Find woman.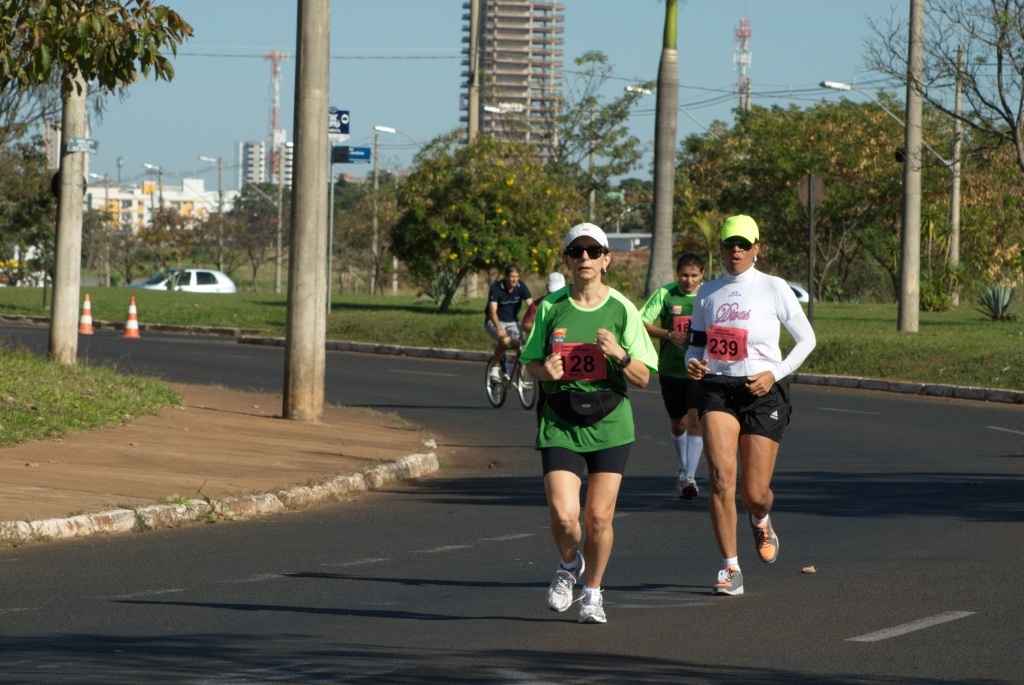
<box>684,212,819,603</box>.
